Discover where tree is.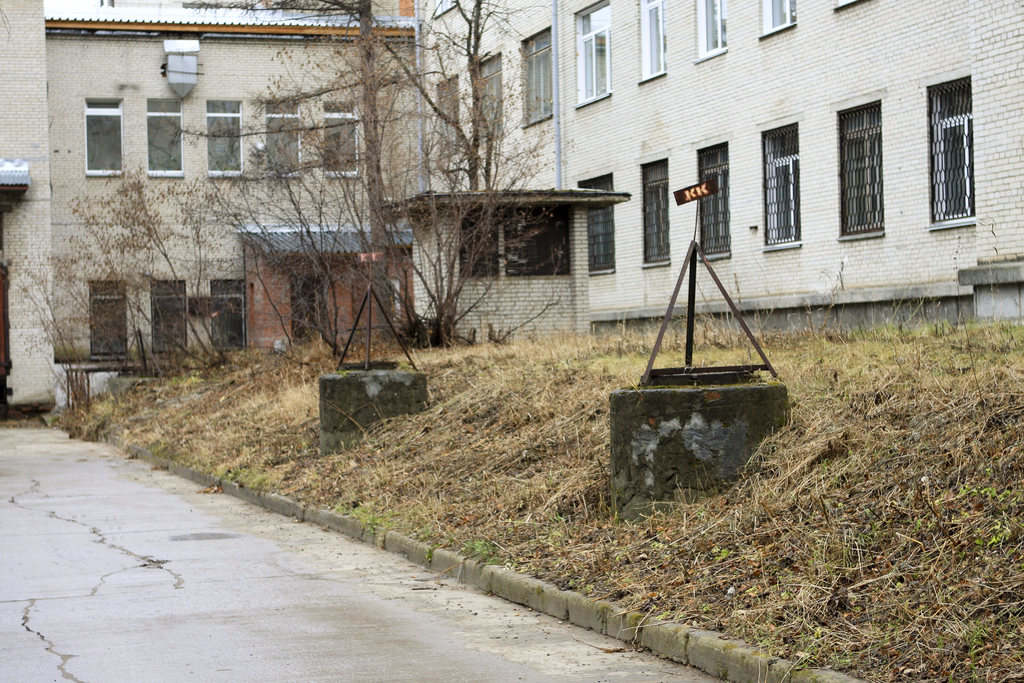
Discovered at box(371, 0, 559, 193).
